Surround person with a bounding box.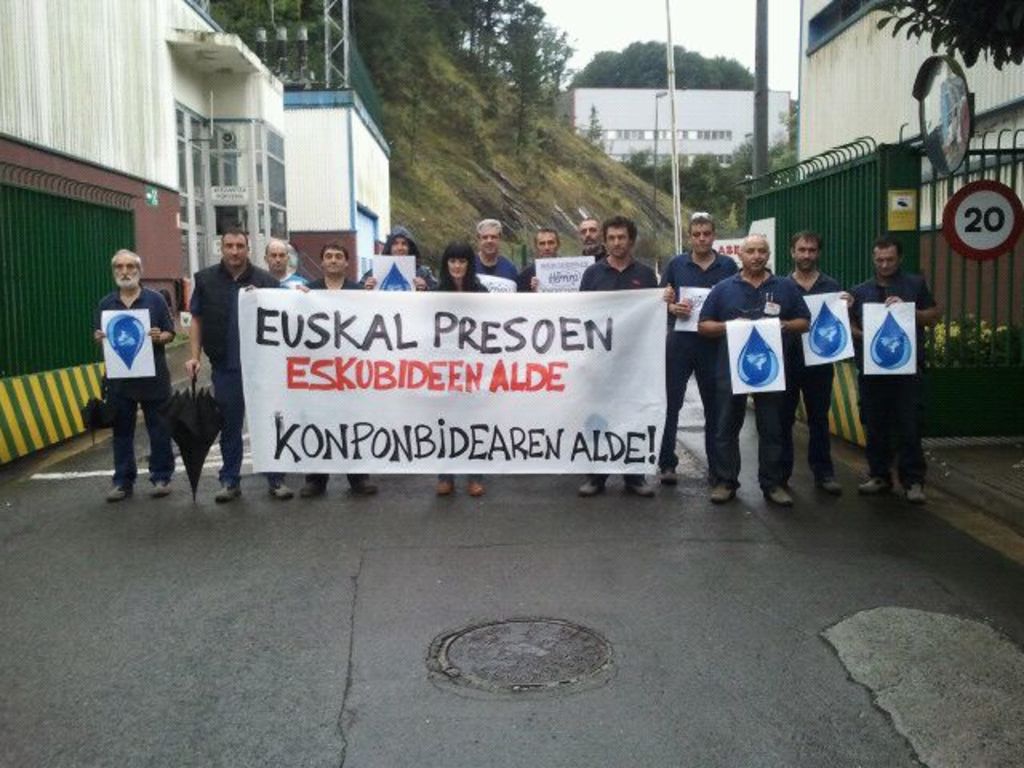
576:218:608:261.
